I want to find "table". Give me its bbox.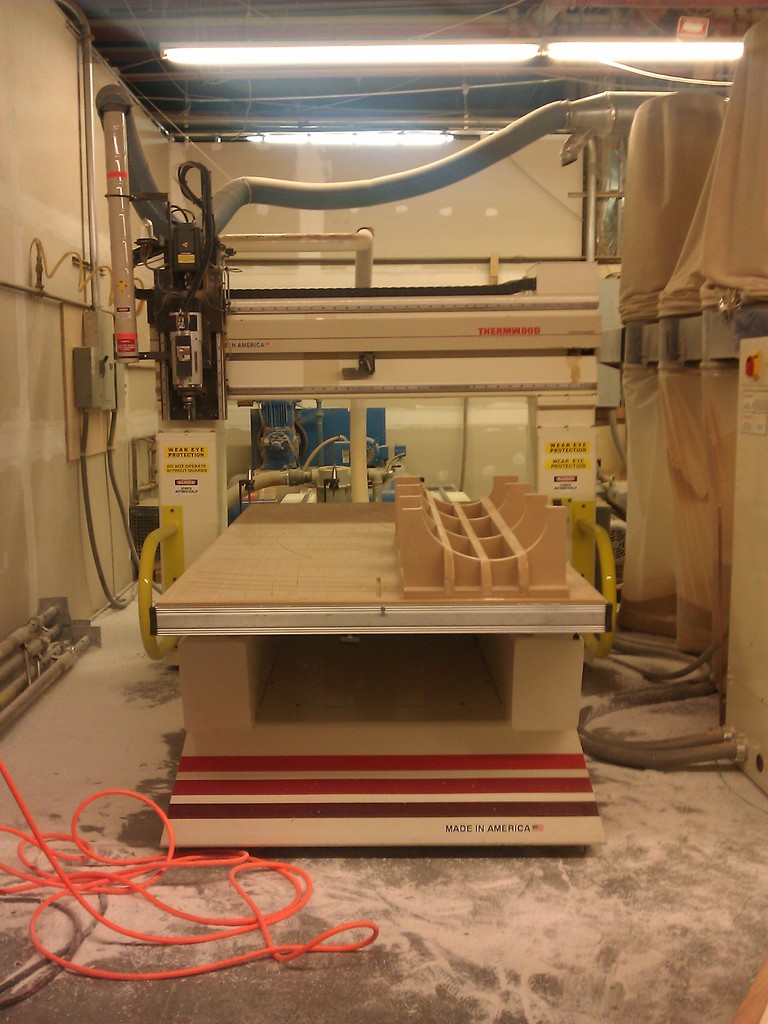
box=[147, 493, 604, 854].
